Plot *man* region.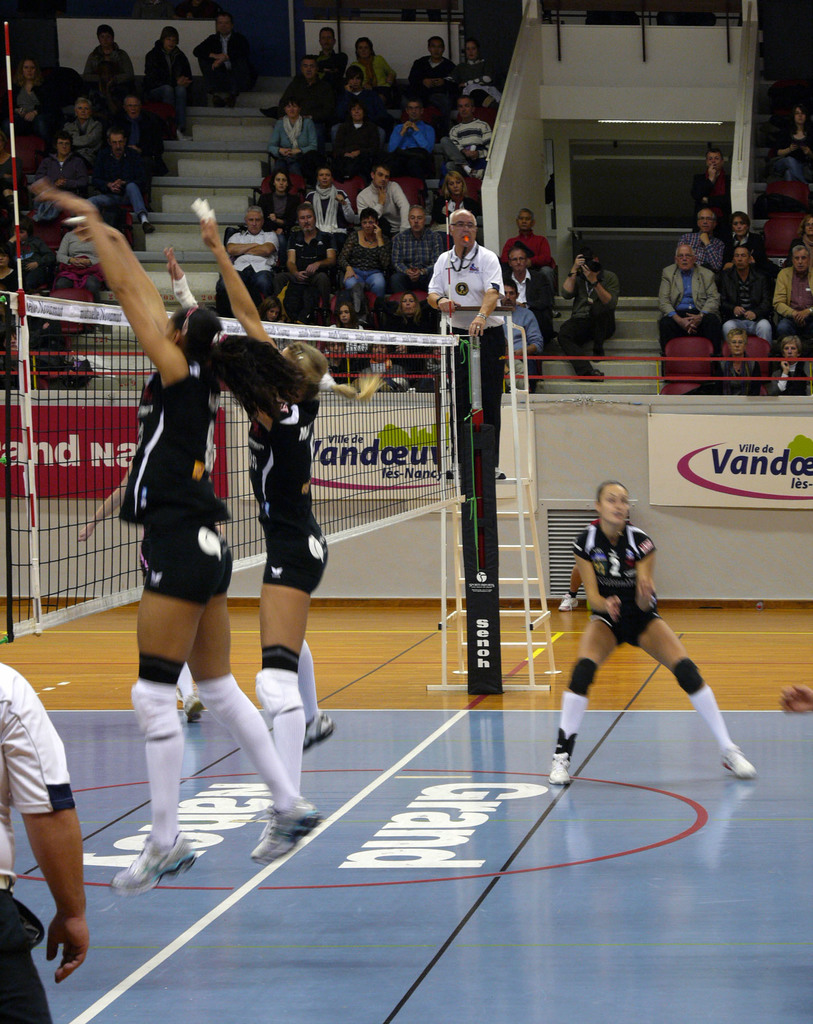
Plotted at bbox=(406, 34, 461, 88).
